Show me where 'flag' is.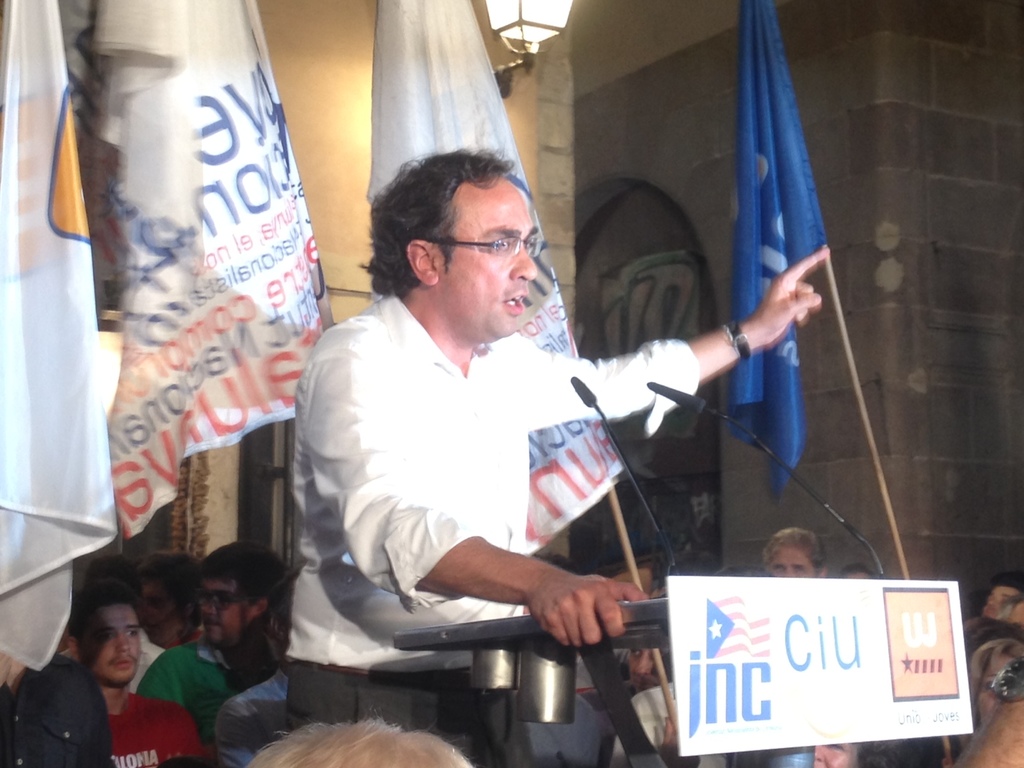
'flag' is at (372, 0, 619, 572).
